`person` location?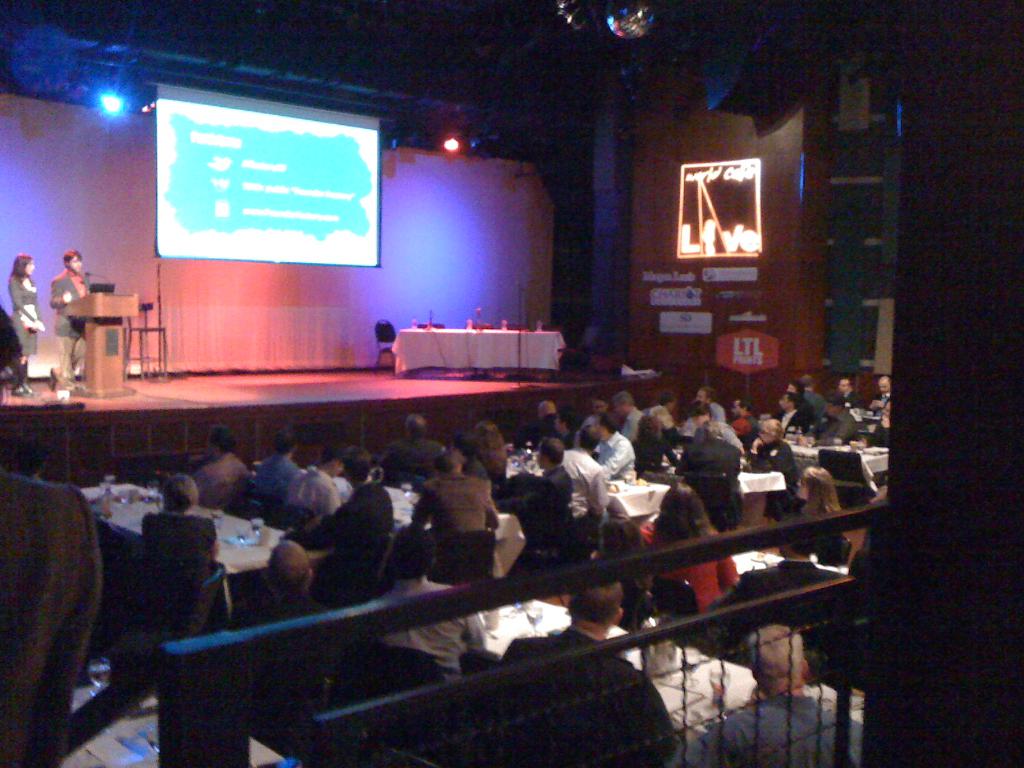
BBox(744, 413, 789, 472)
